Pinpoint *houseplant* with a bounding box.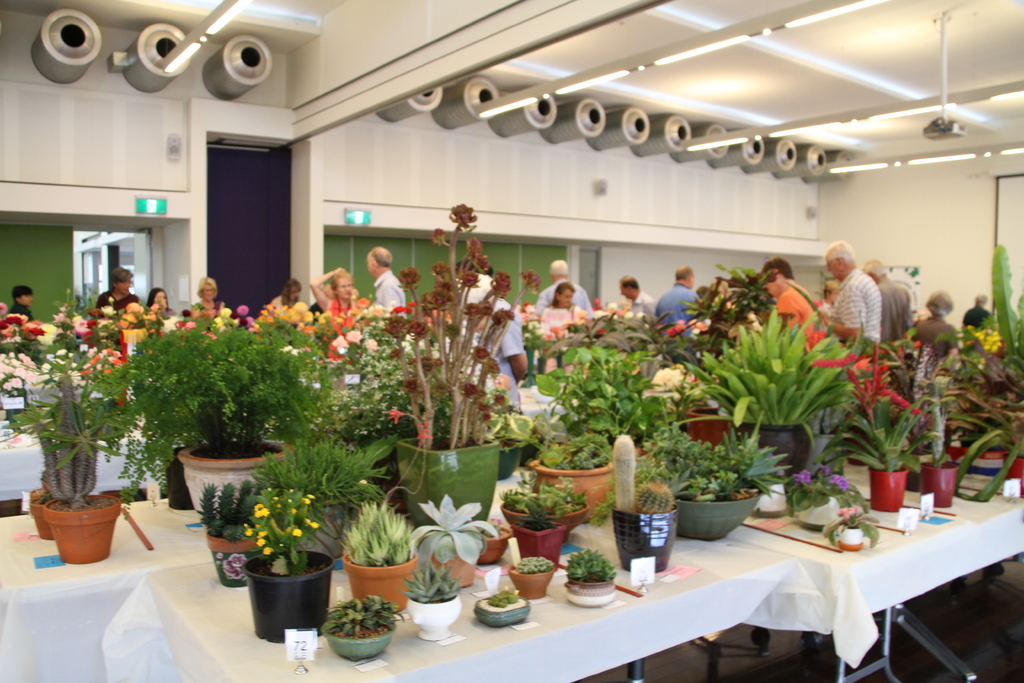
BBox(977, 232, 1023, 378).
